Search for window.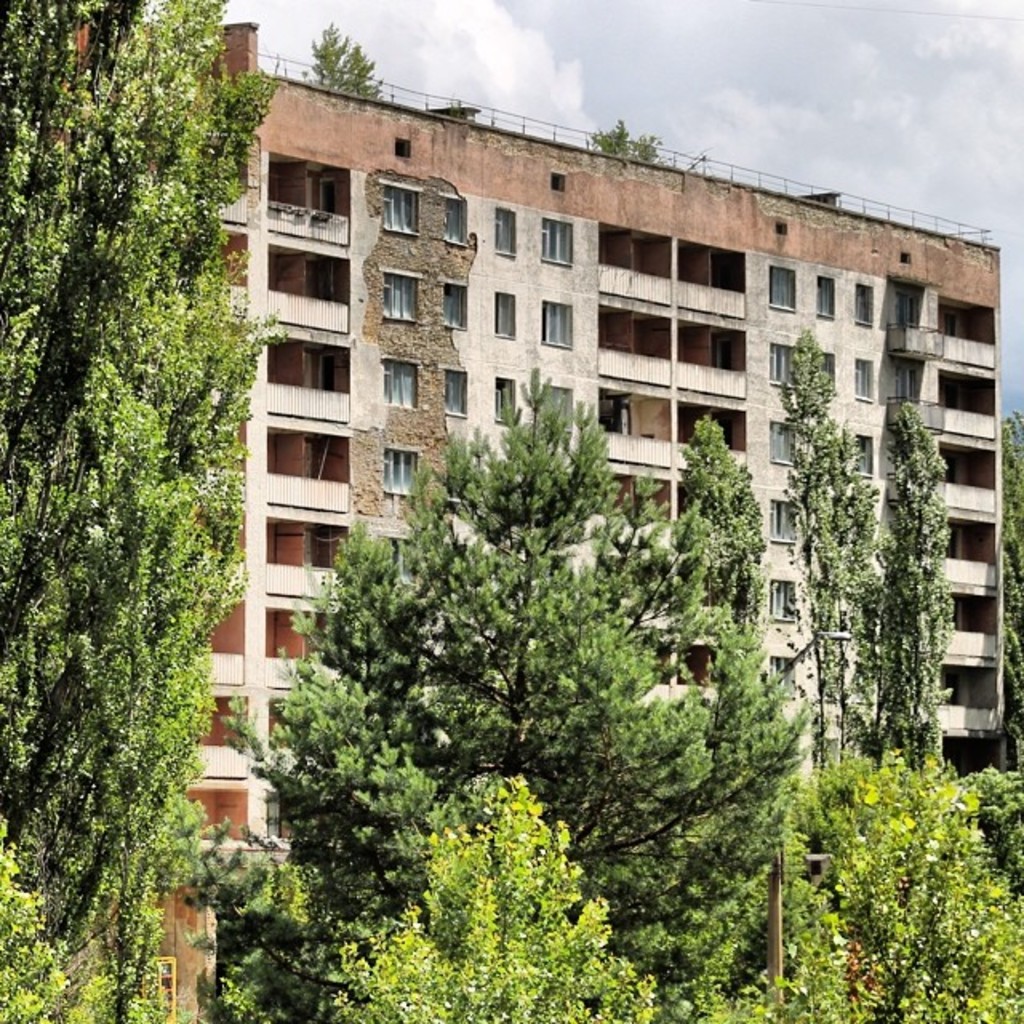
Found at pyautogui.locateOnScreen(381, 181, 421, 240).
